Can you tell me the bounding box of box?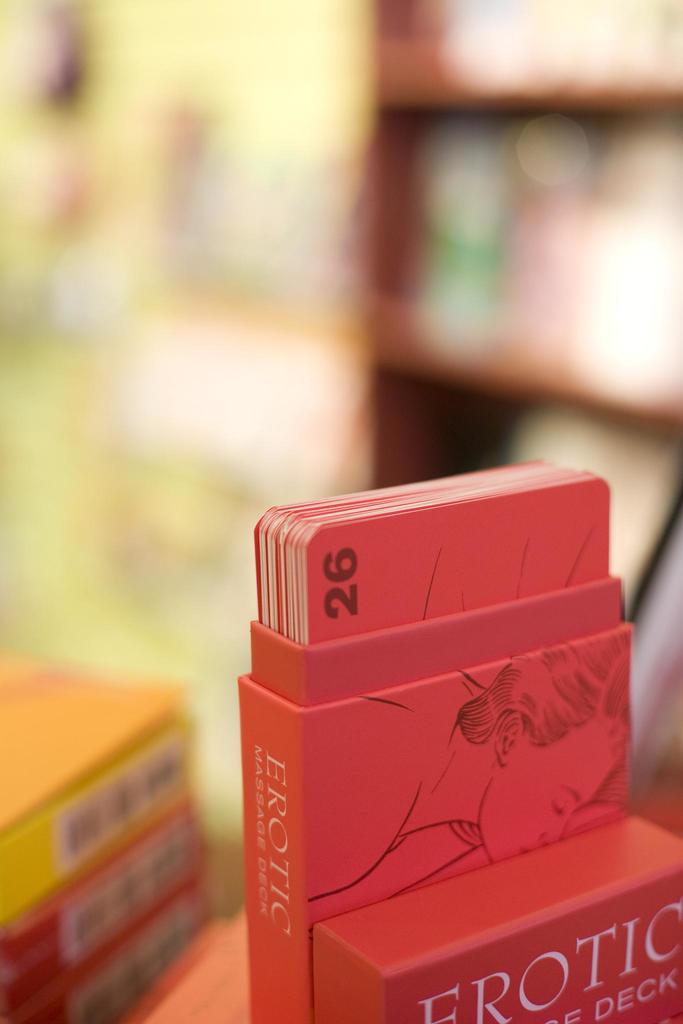
312 812 682 1023.
